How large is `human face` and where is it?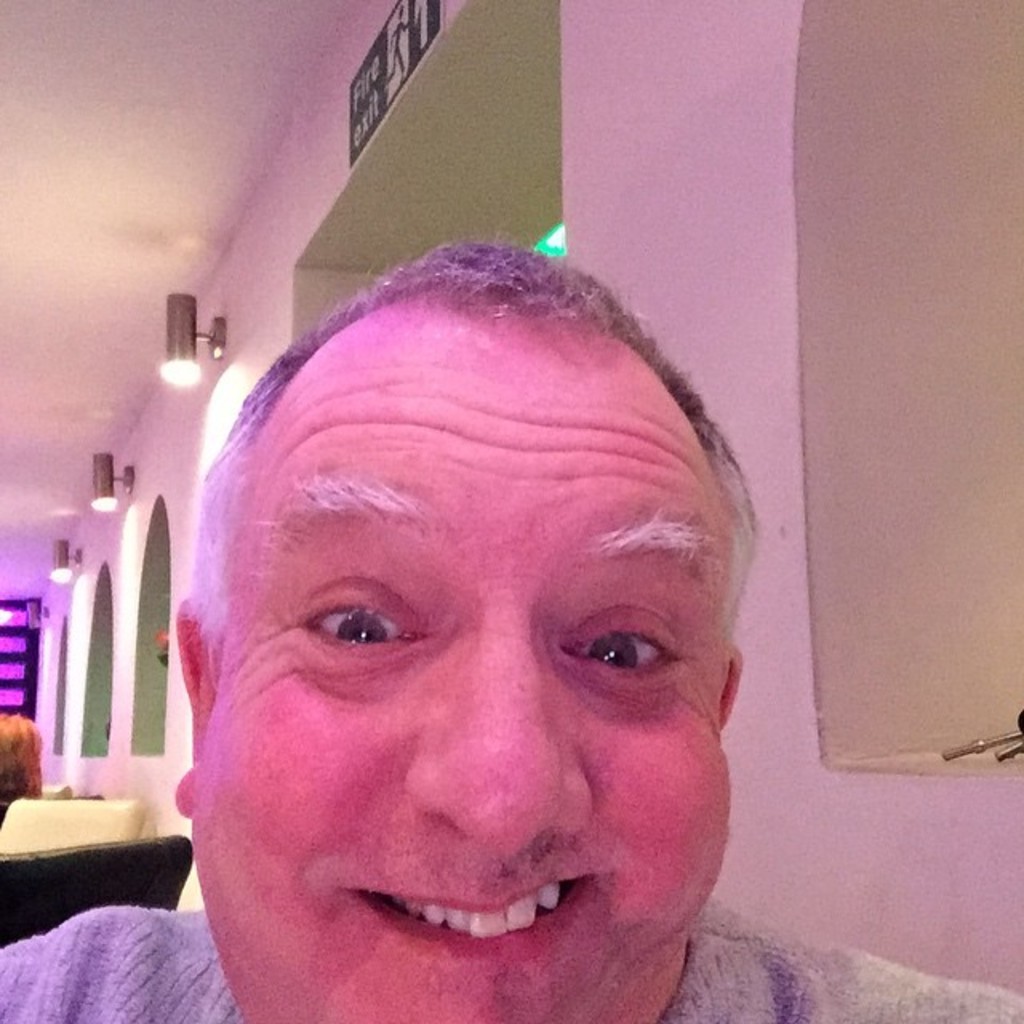
Bounding box: (189,294,731,1022).
